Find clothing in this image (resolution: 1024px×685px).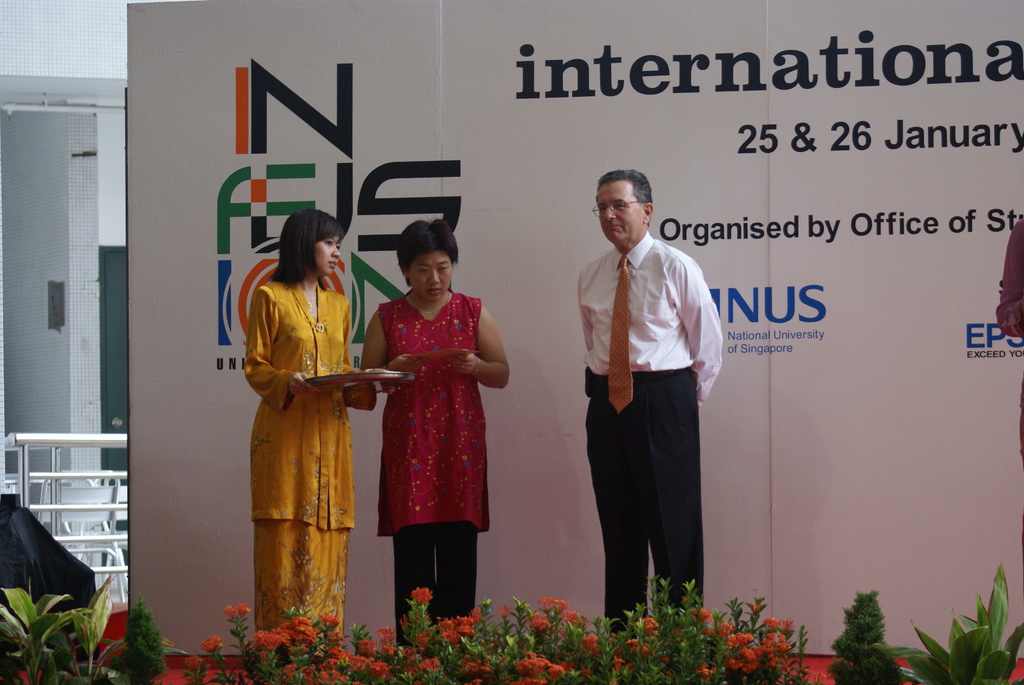
247/287/376/530.
